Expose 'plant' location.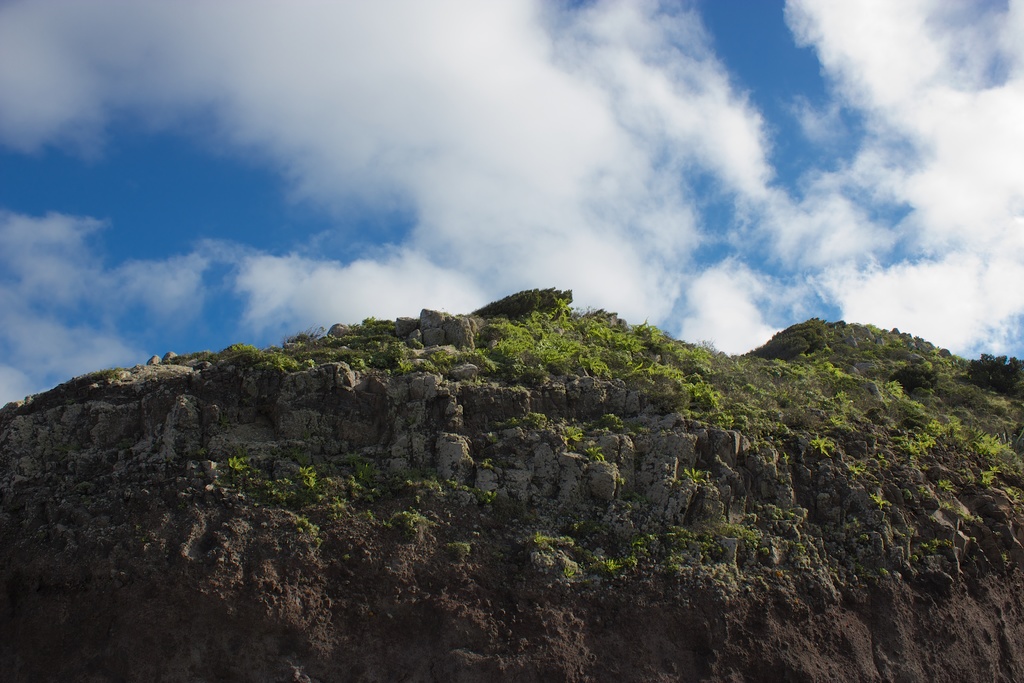
Exposed at region(847, 463, 862, 473).
